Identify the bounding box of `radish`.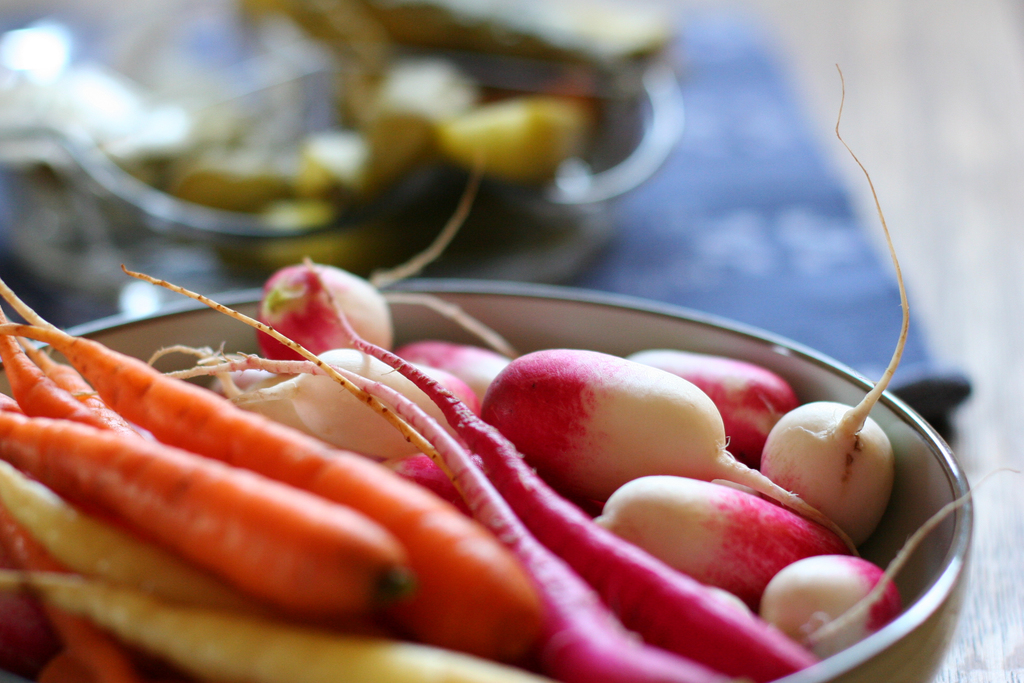
l=582, t=474, r=870, b=609.
